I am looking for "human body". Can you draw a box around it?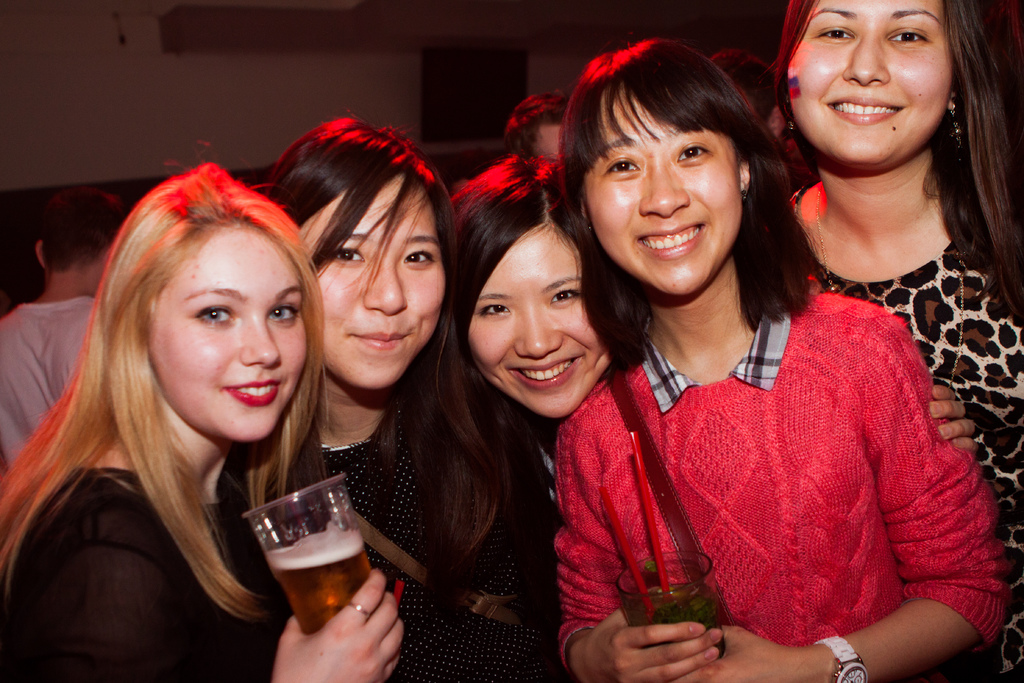
Sure, the bounding box is 0:186:119:475.
